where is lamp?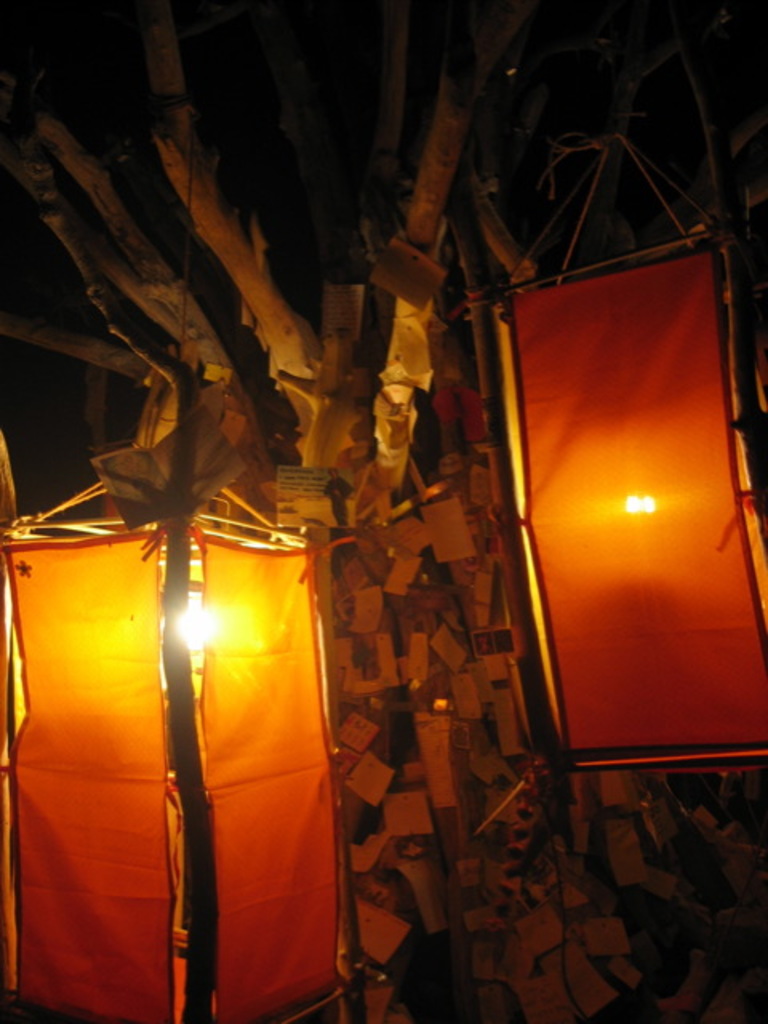
0, 429, 366, 1022.
